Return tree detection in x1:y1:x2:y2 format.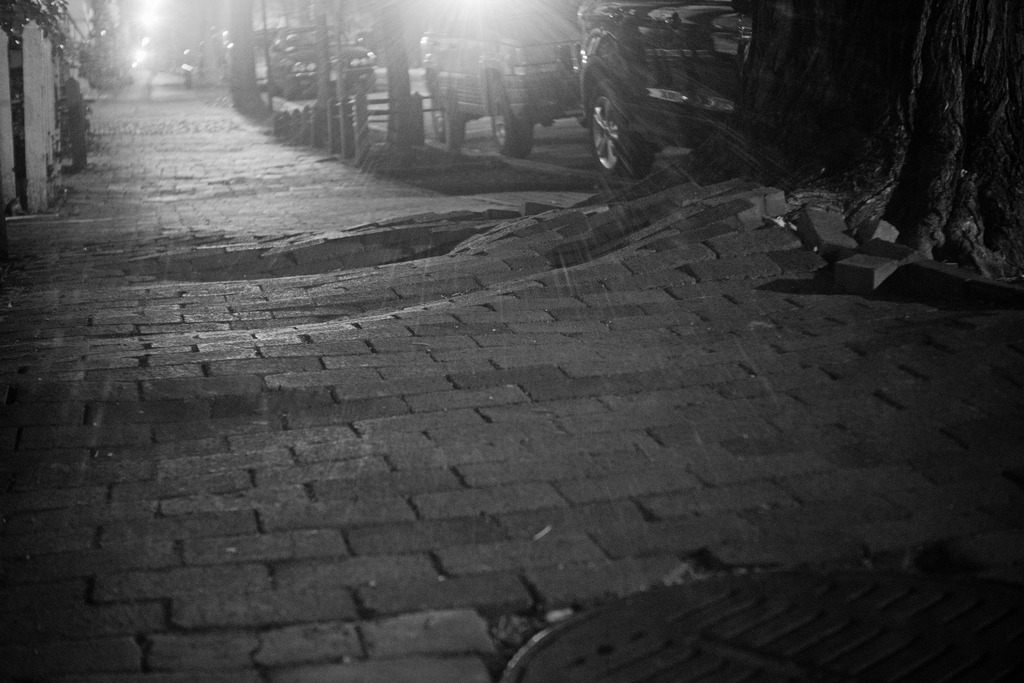
874:10:997:252.
